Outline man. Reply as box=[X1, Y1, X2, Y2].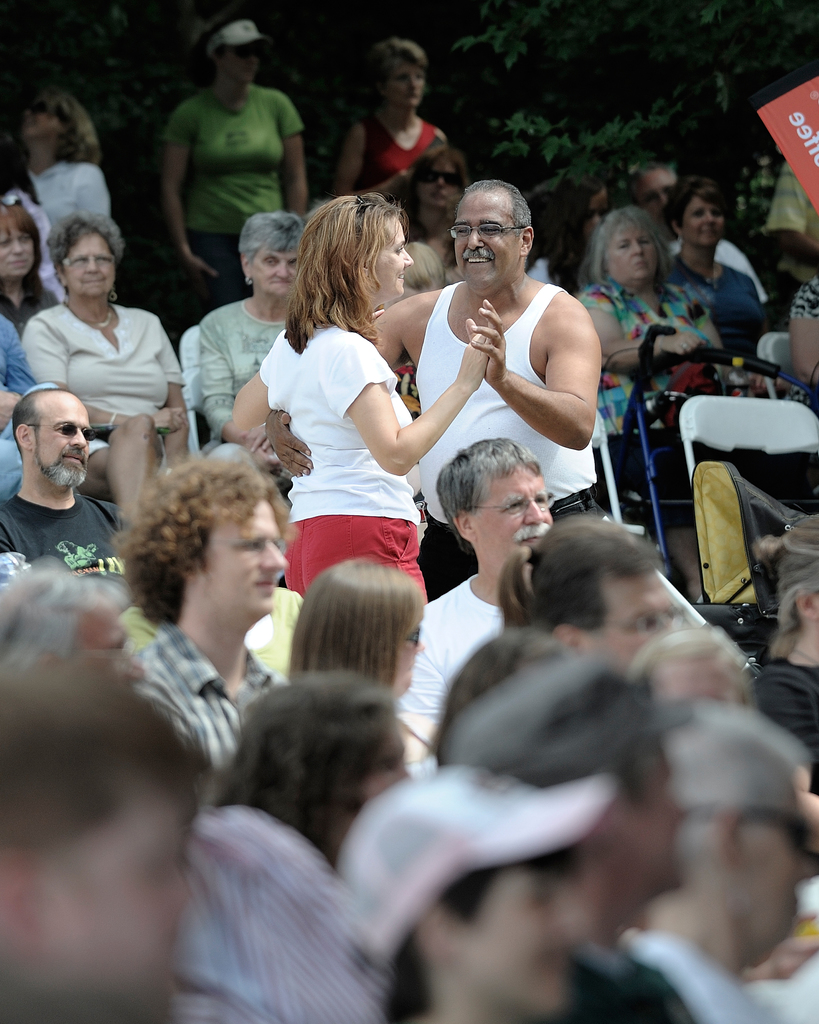
box=[1, 359, 131, 602].
